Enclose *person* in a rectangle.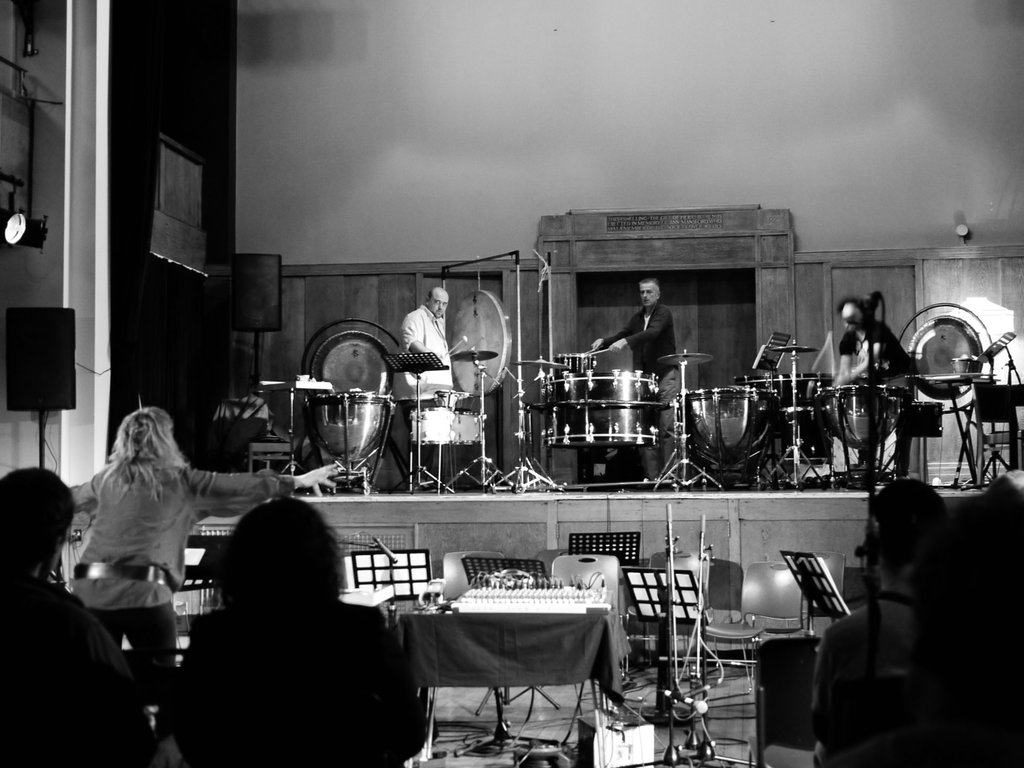
x1=814, y1=482, x2=980, y2=766.
